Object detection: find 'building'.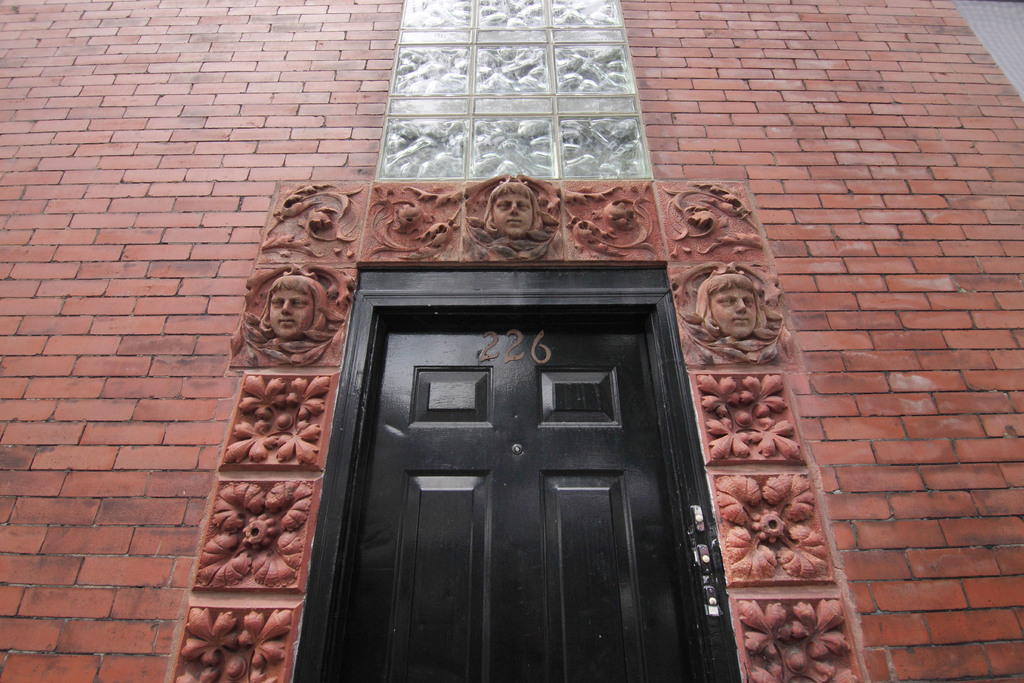
0/0/1023/682.
